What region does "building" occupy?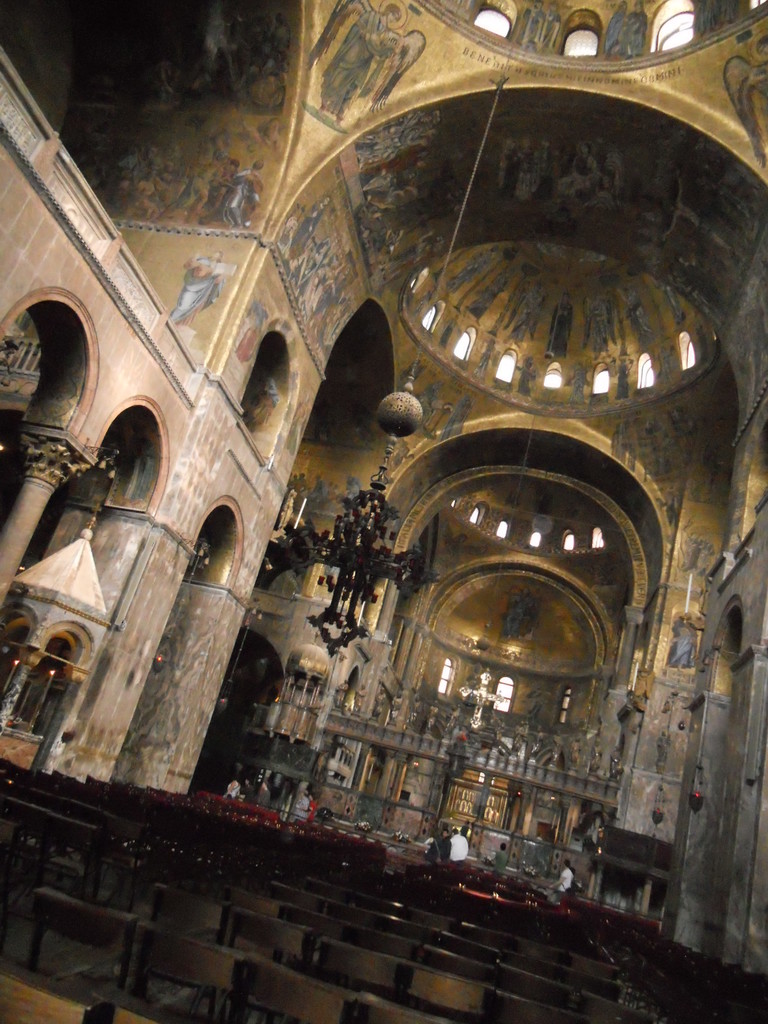
locate(0, 0, 767, 1023).
